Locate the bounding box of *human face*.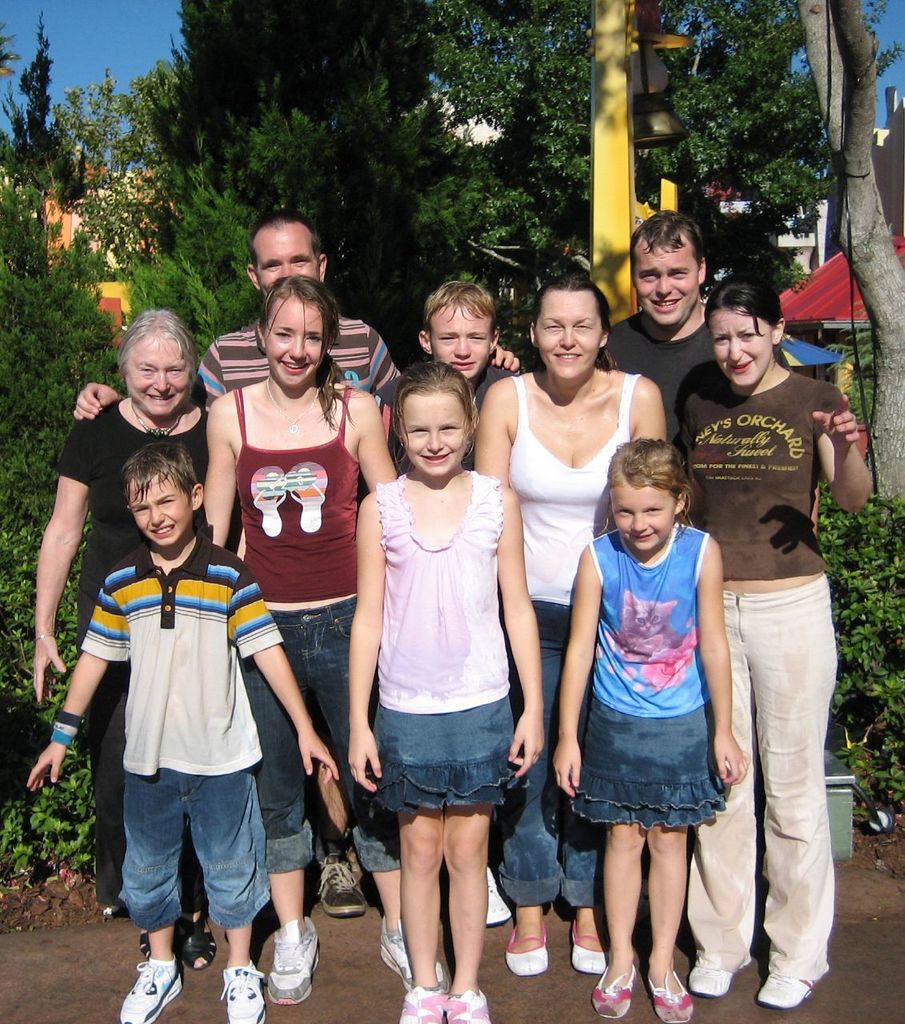
Bounding box: <region>121, 326, 190, 420</region>.
